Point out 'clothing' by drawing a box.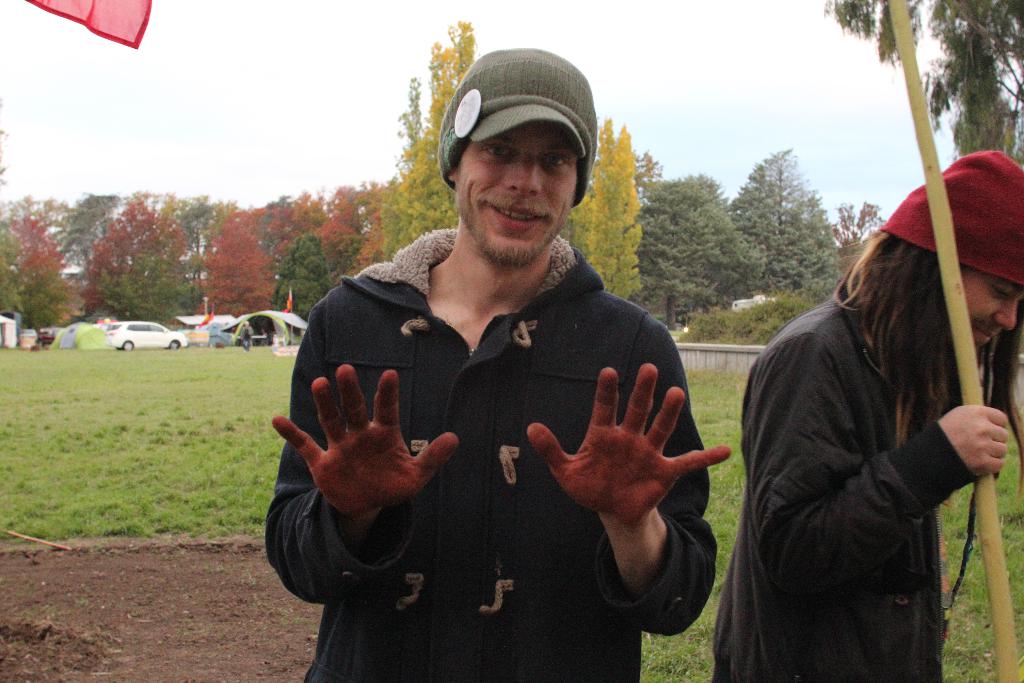
box(260, 226, 722, 682).
